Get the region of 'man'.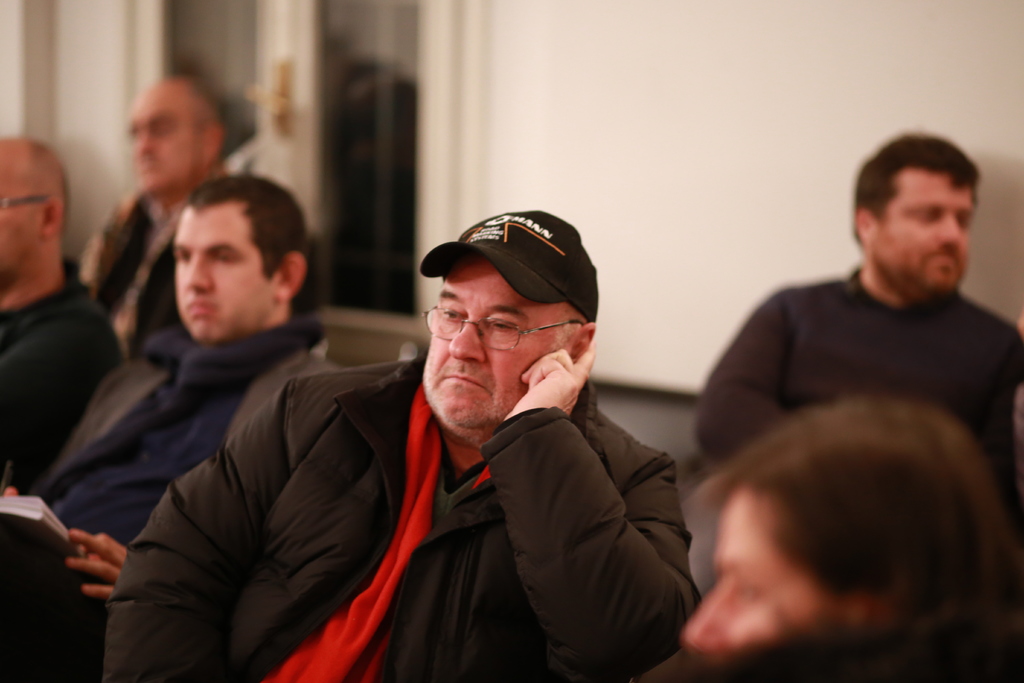
(687, 129, 1023, 532).
